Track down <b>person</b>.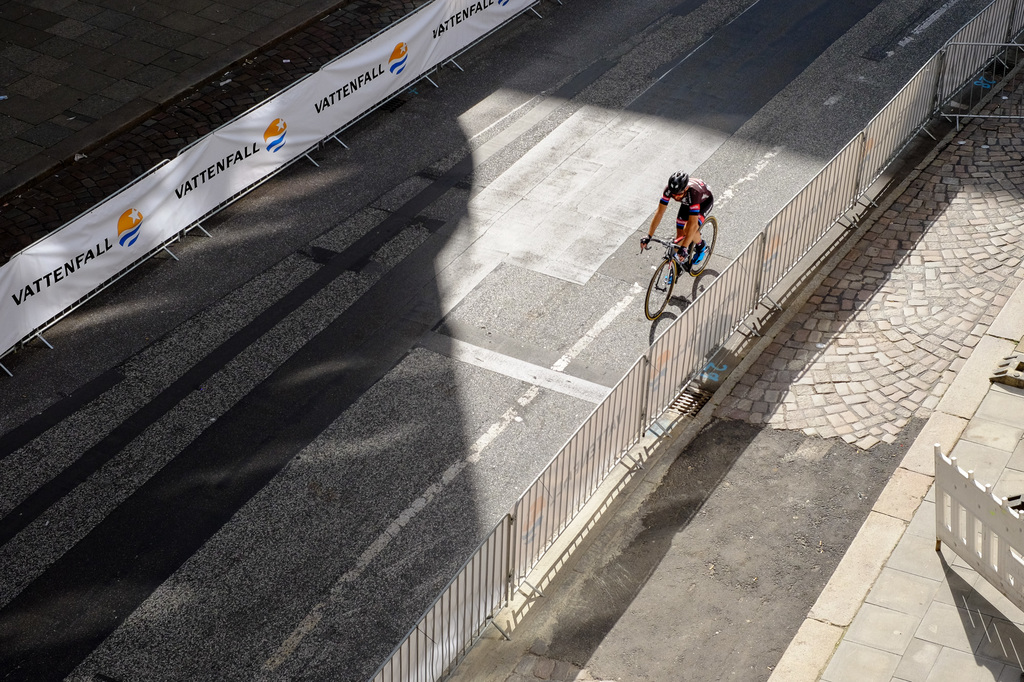
Tracked to bbox(637, 169, 710, 261).
